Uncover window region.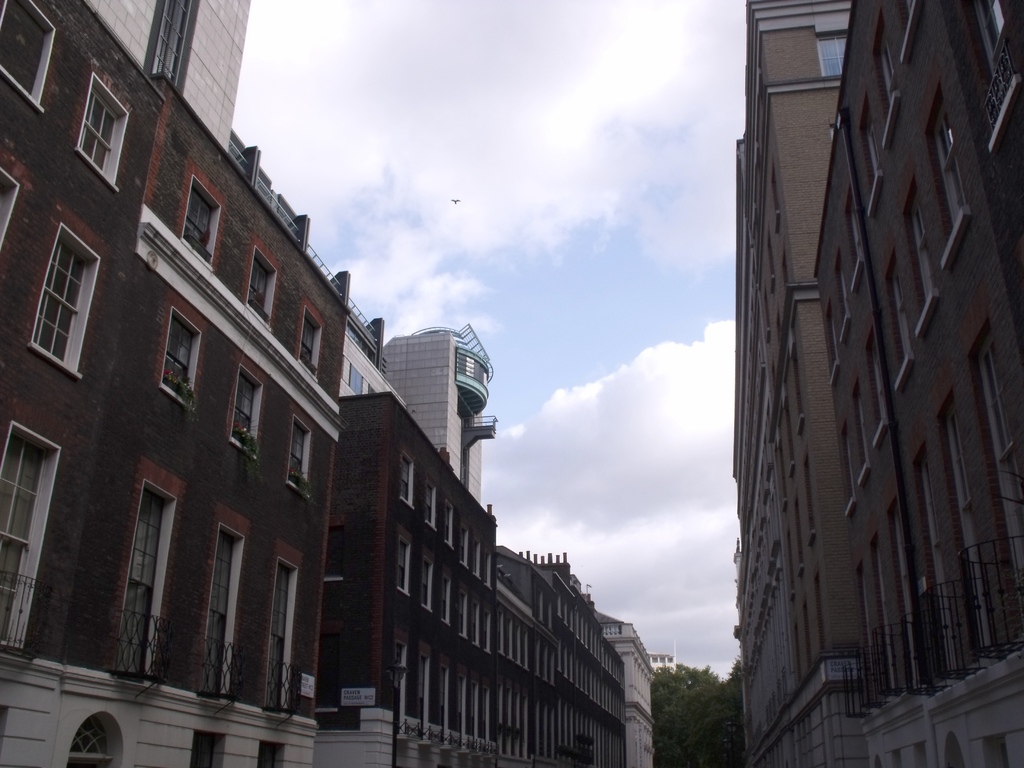
Uncovered: locate(181, 184, 218, 257).
